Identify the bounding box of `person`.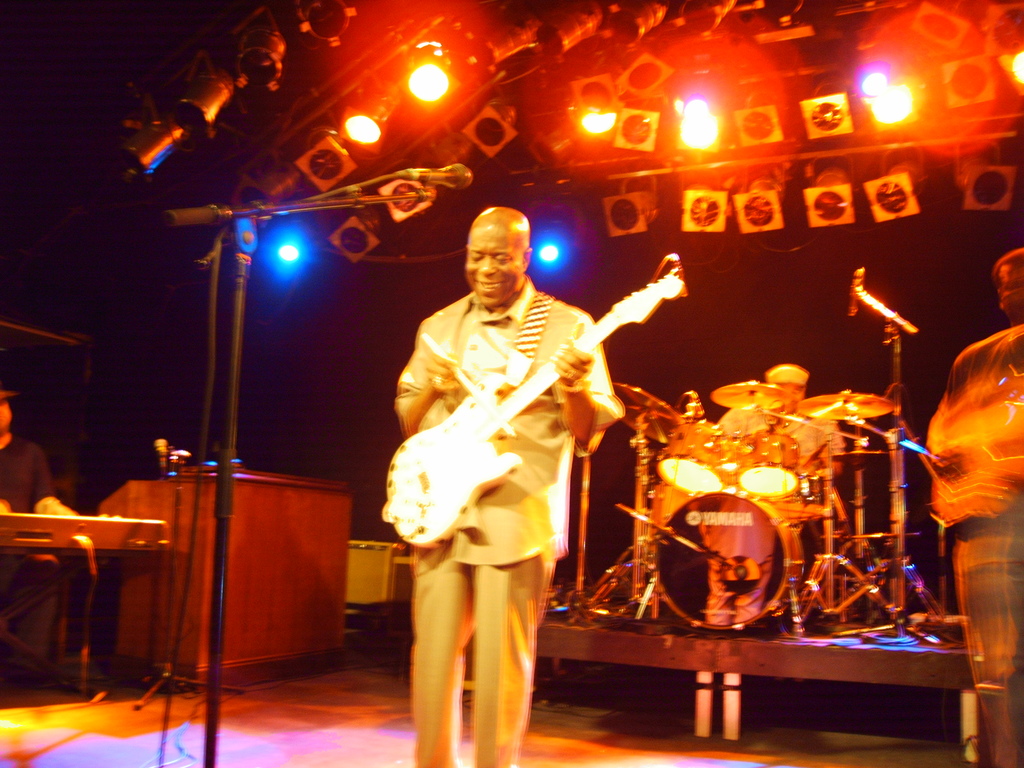
rect(392, 207, 630, 767).
